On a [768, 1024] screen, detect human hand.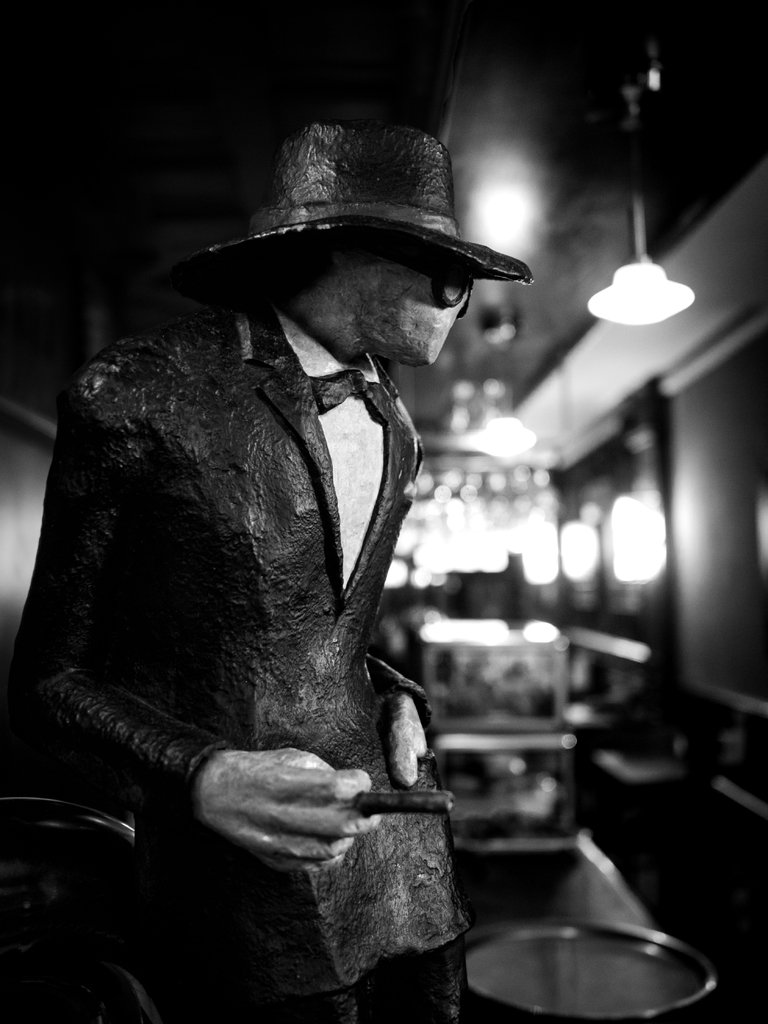
crop(388, 685, 429, 799).
